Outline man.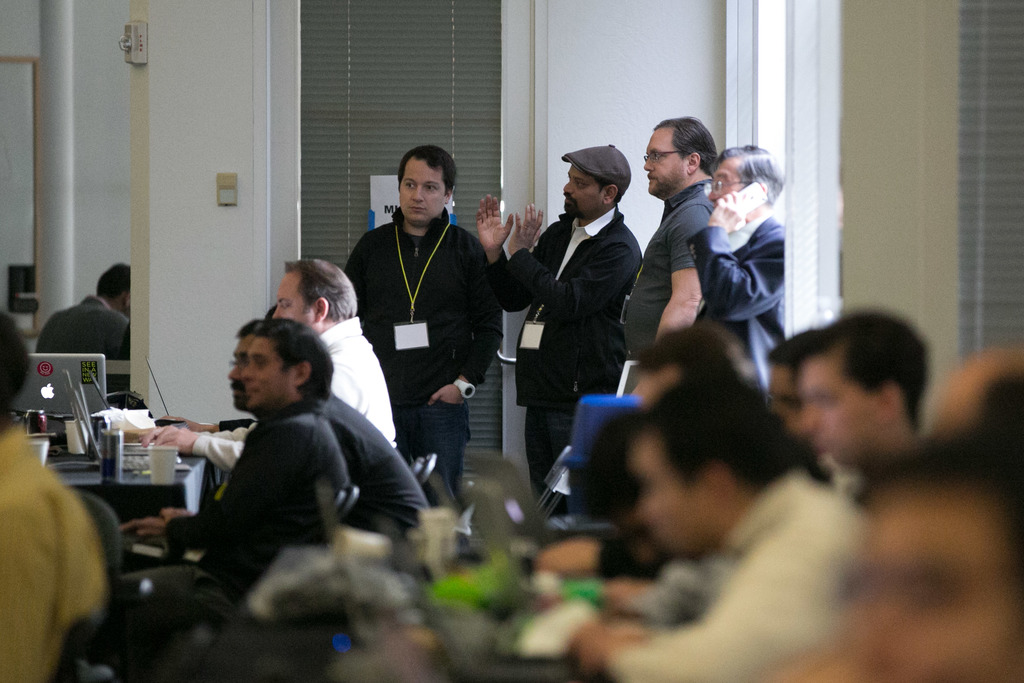
Outline: 226, 318, 260, 411.
